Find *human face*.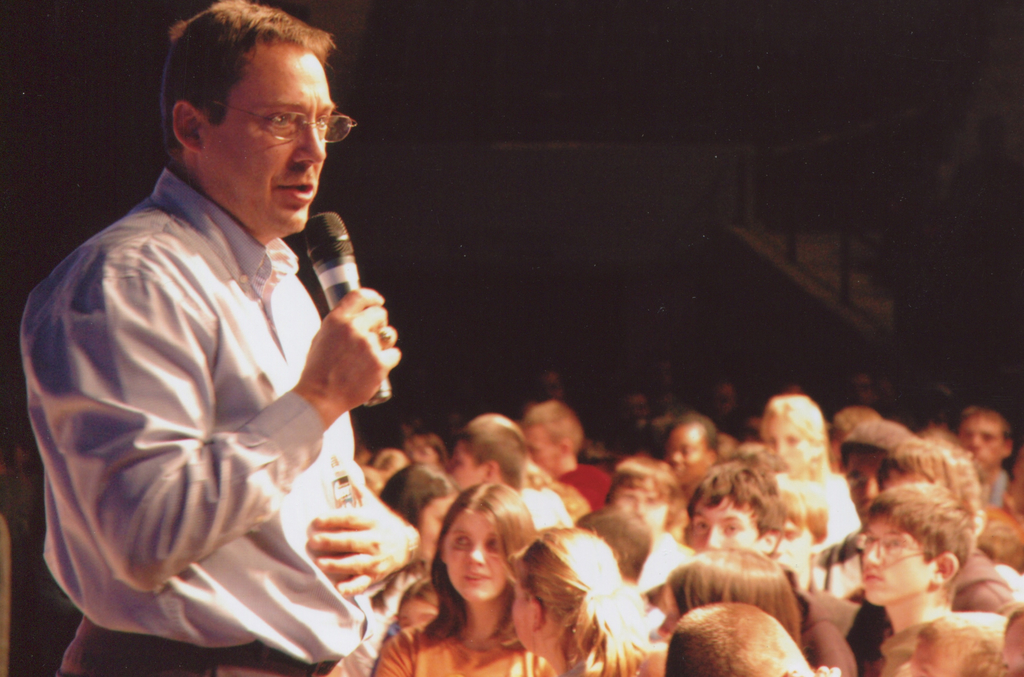
{"x1": 527, "y1": 423, "x2": 545, "y2": 465}.
